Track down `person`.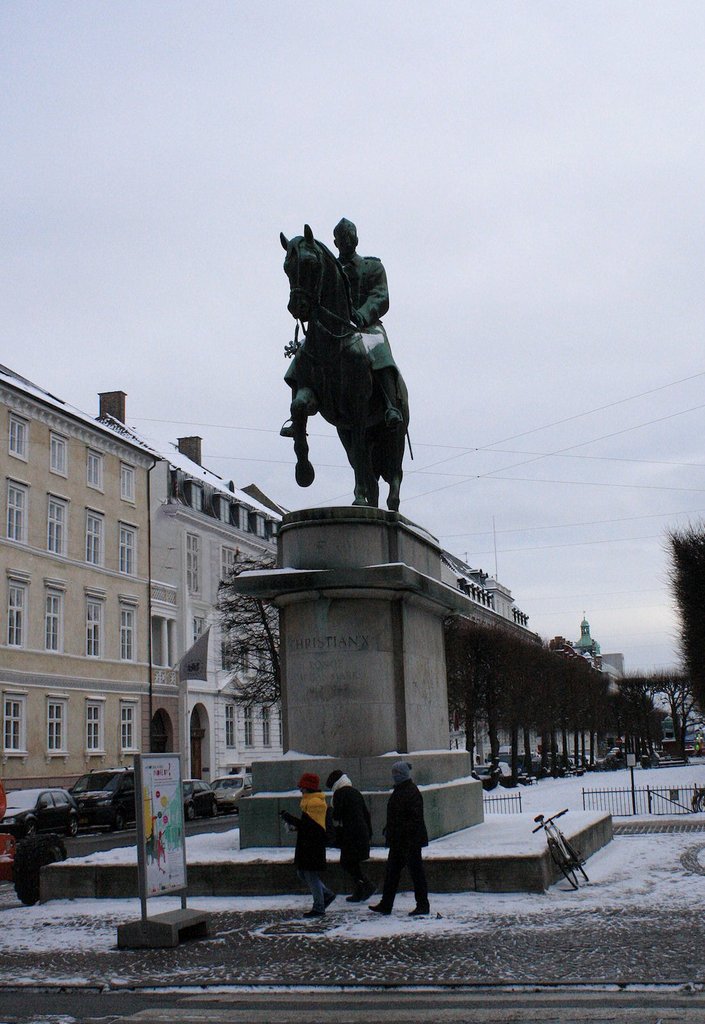
Tracked to bbox(320, 764, 376, 899).
